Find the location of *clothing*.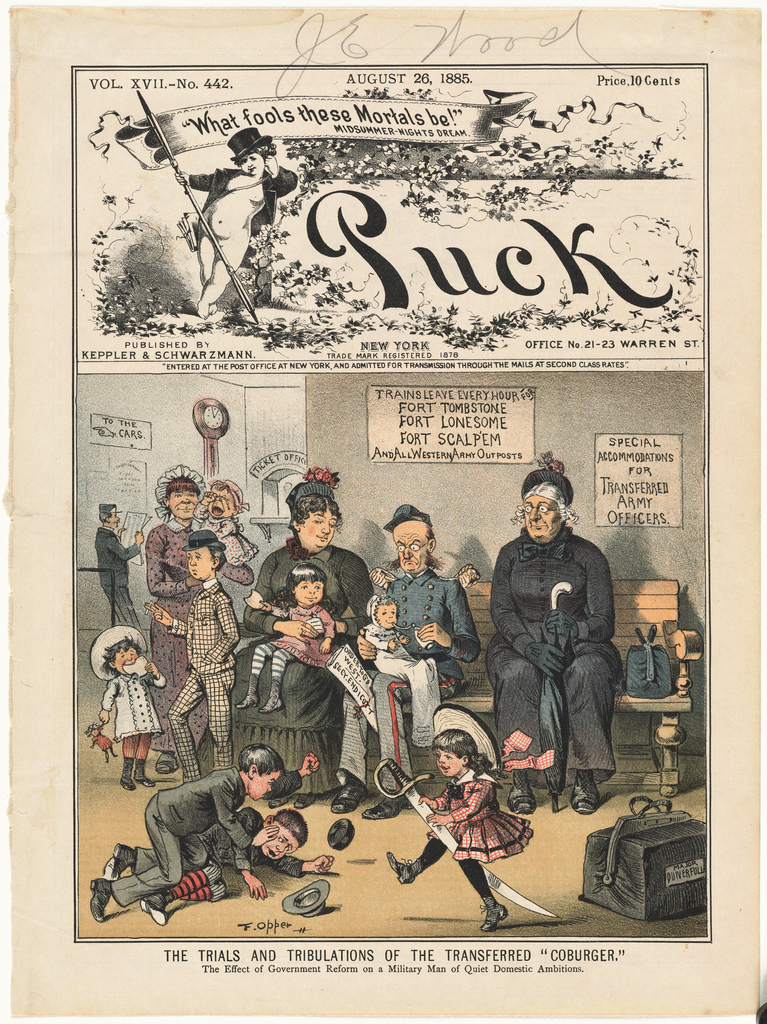
Location: pyautogui.locateOnScreen(239, 532, 370, 791).
